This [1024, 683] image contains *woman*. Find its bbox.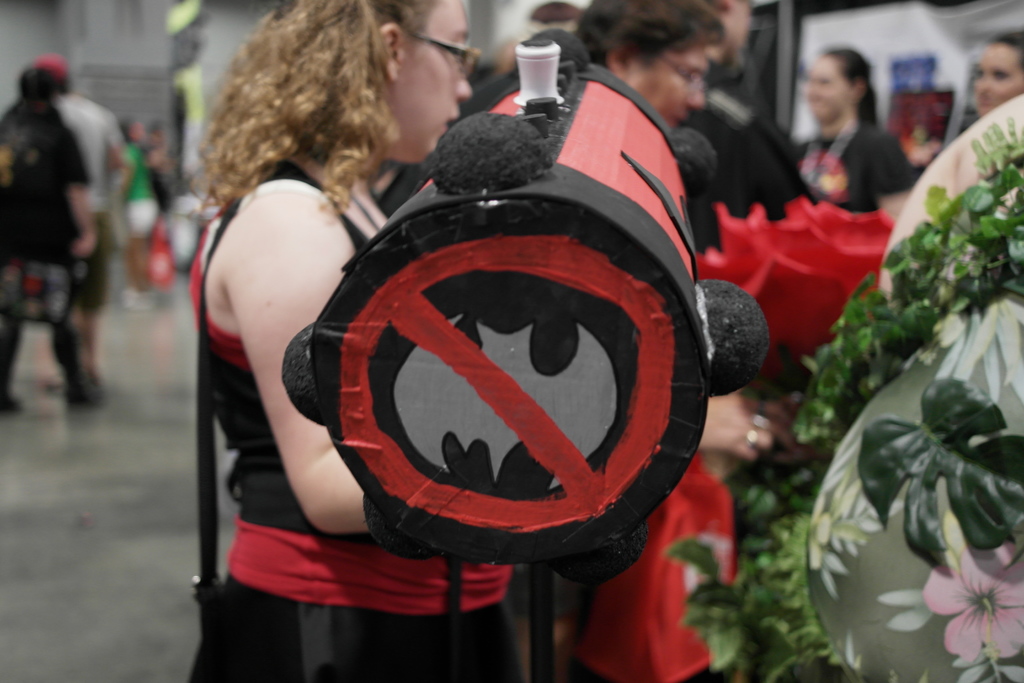
<region>178, 0, 521, 682</region>.
